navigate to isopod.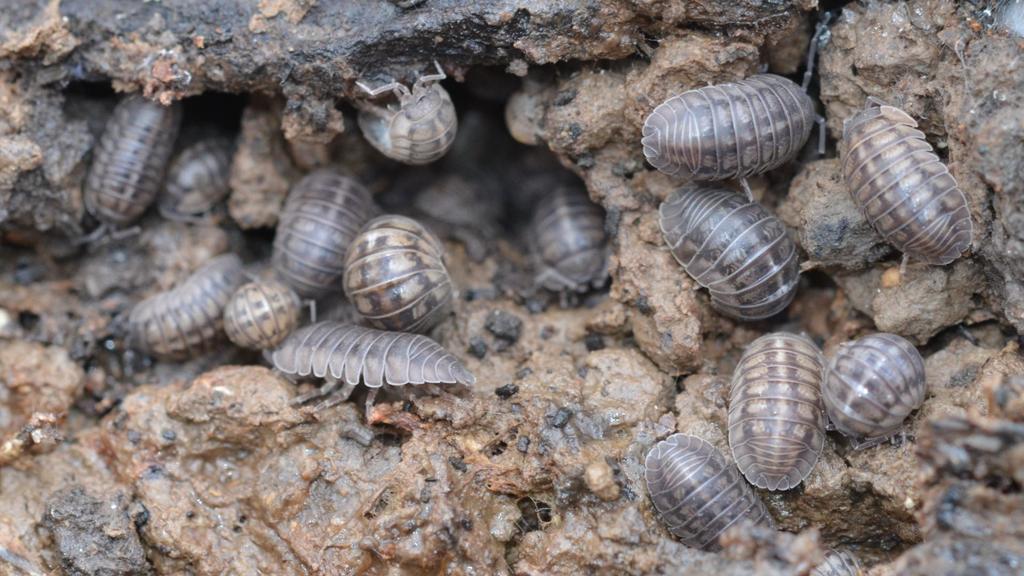
Navigation target: x1=521, y1=193, x2=614, y2=307.
